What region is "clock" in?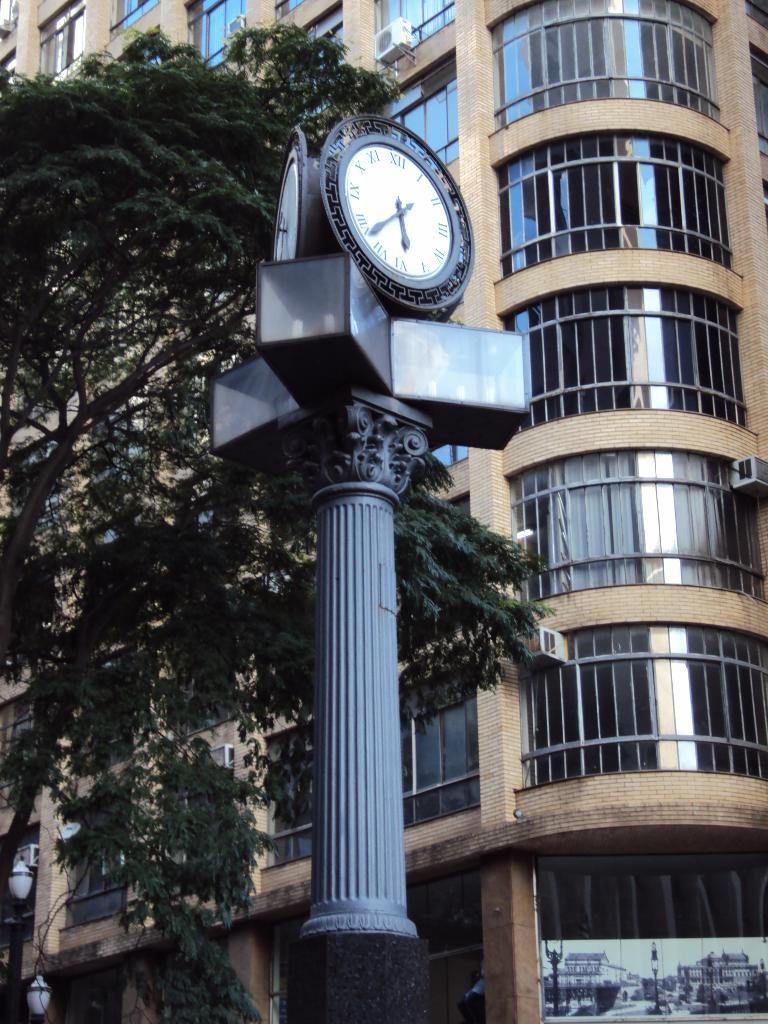
BBox(268, 145, 303, 264).
